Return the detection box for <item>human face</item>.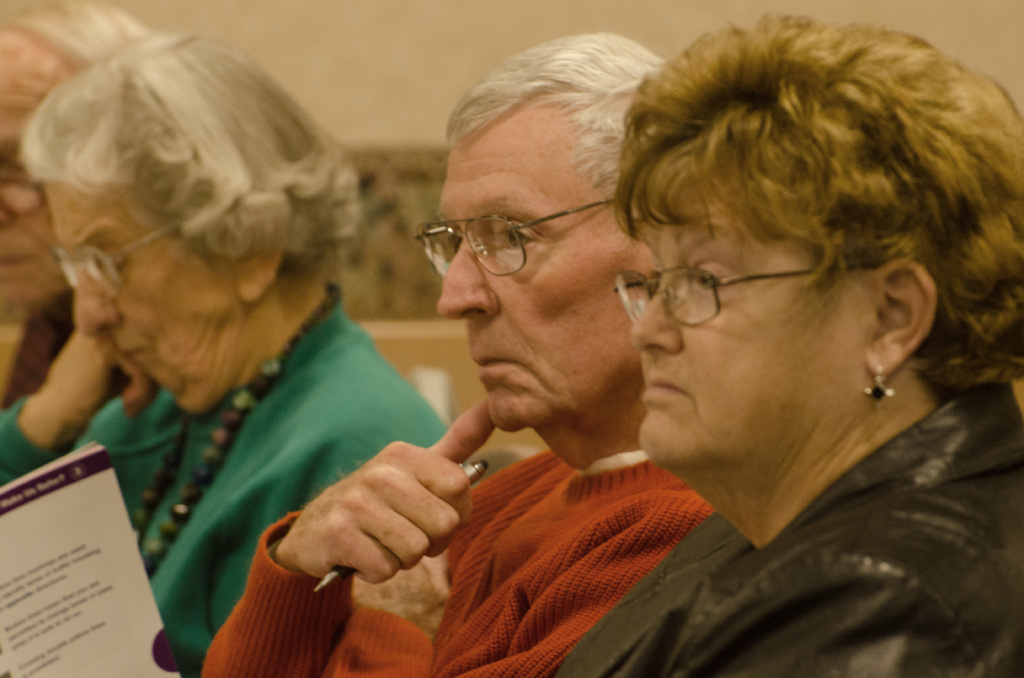
detection(436, 142, 659, 433).
